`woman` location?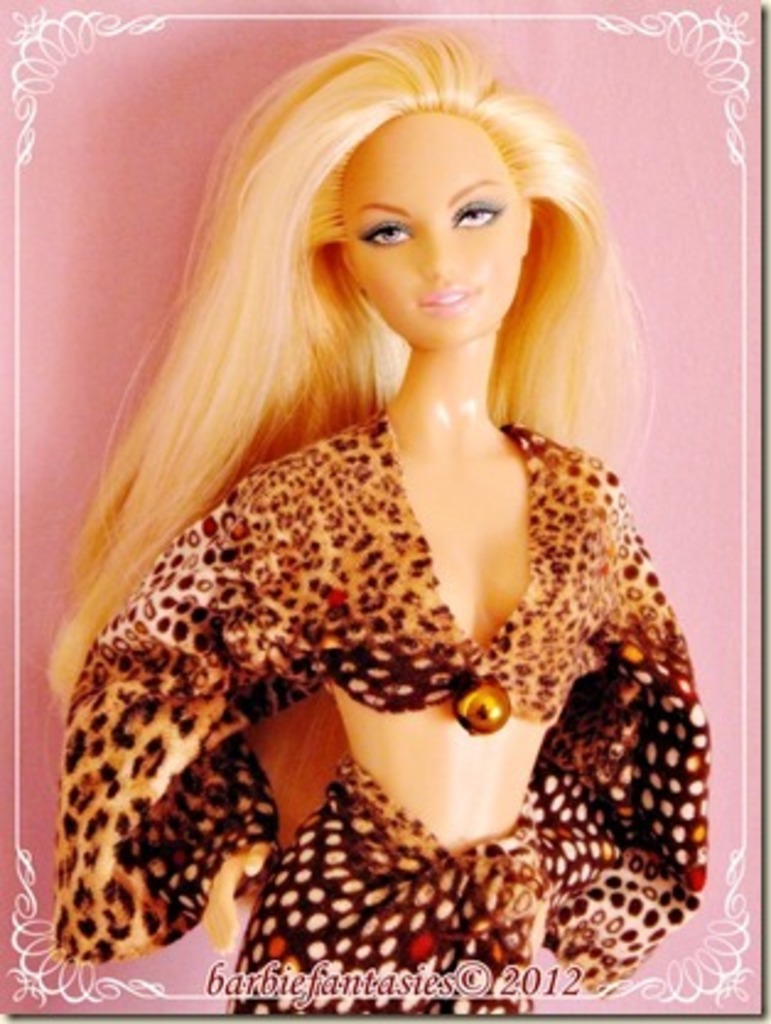
Rect(37, 32, 712, 987)
